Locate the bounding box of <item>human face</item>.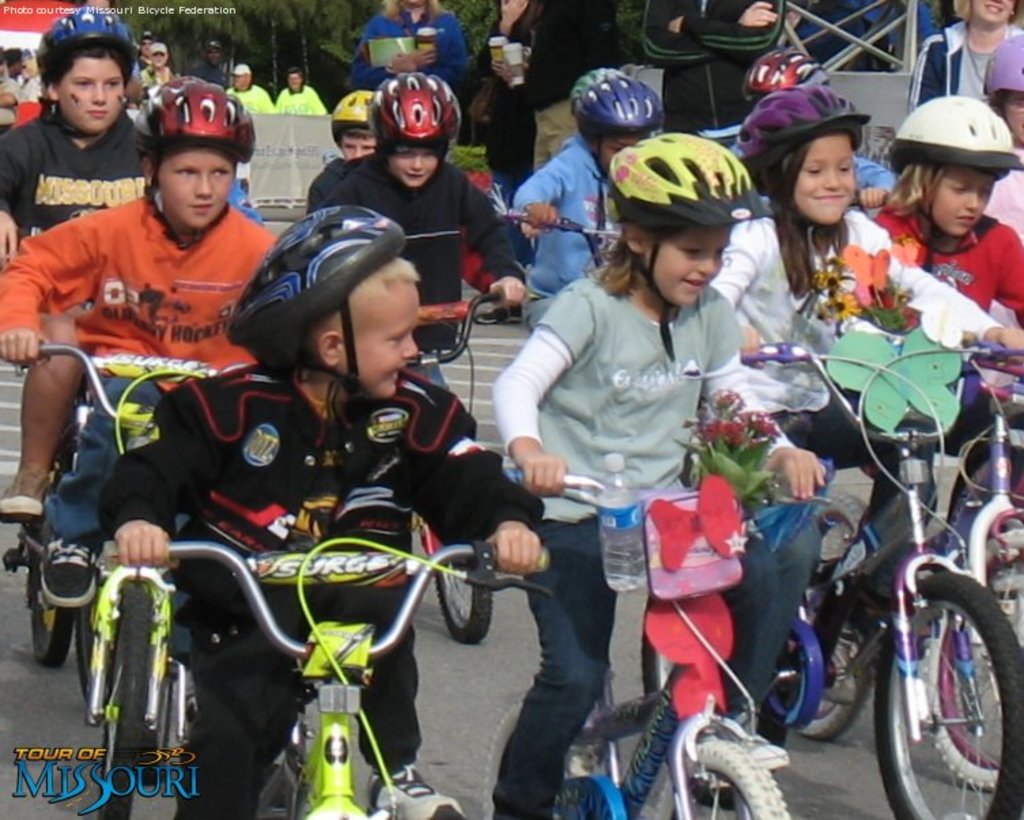
Bounding box: [286, 71, 303, 91].
